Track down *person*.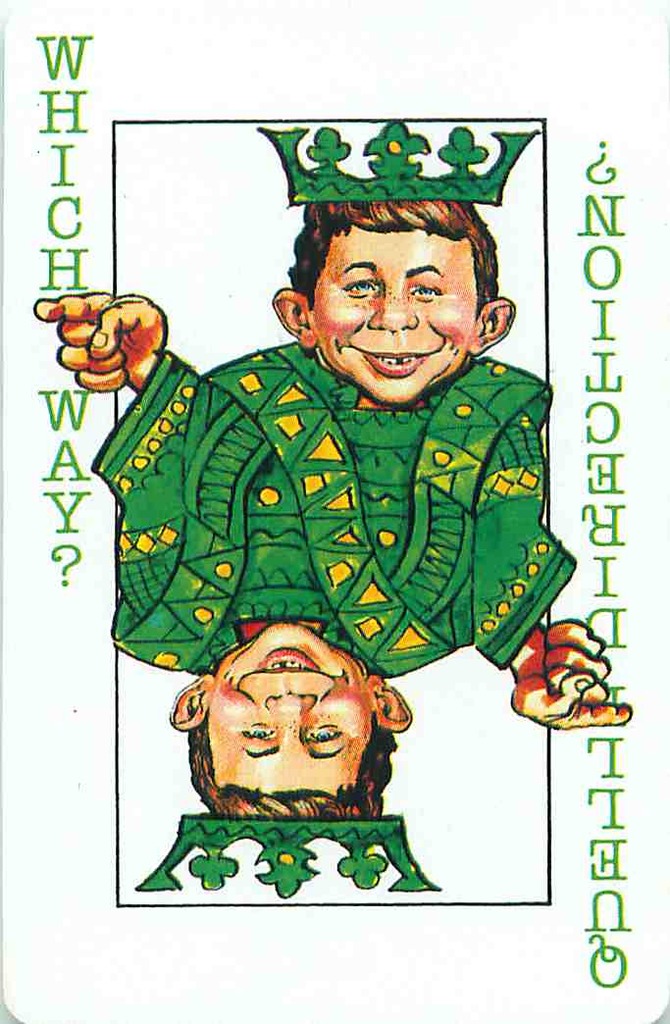
Tracked to x1=25, y1=122, x2=630, y2=900.
